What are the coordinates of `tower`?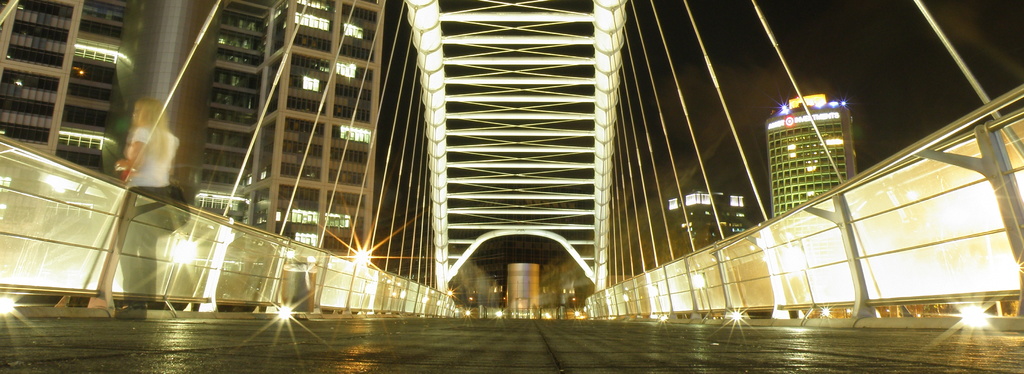
select_region(0, 0, 390, 258).
